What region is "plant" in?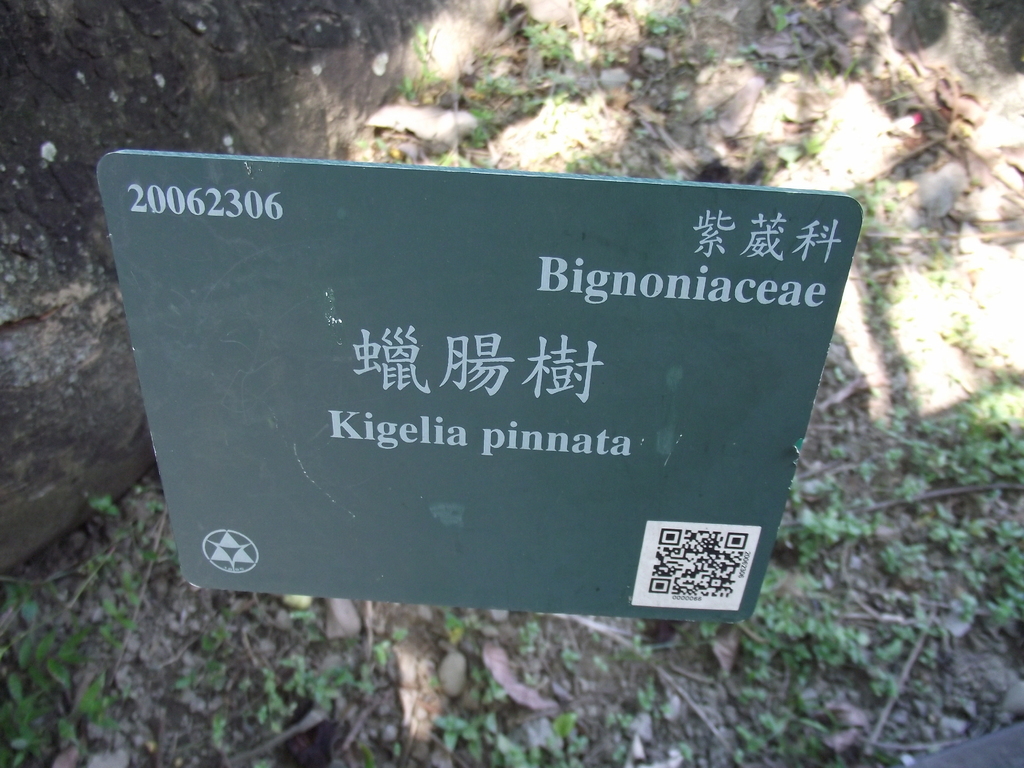
region(739, 114, 840, 216).
